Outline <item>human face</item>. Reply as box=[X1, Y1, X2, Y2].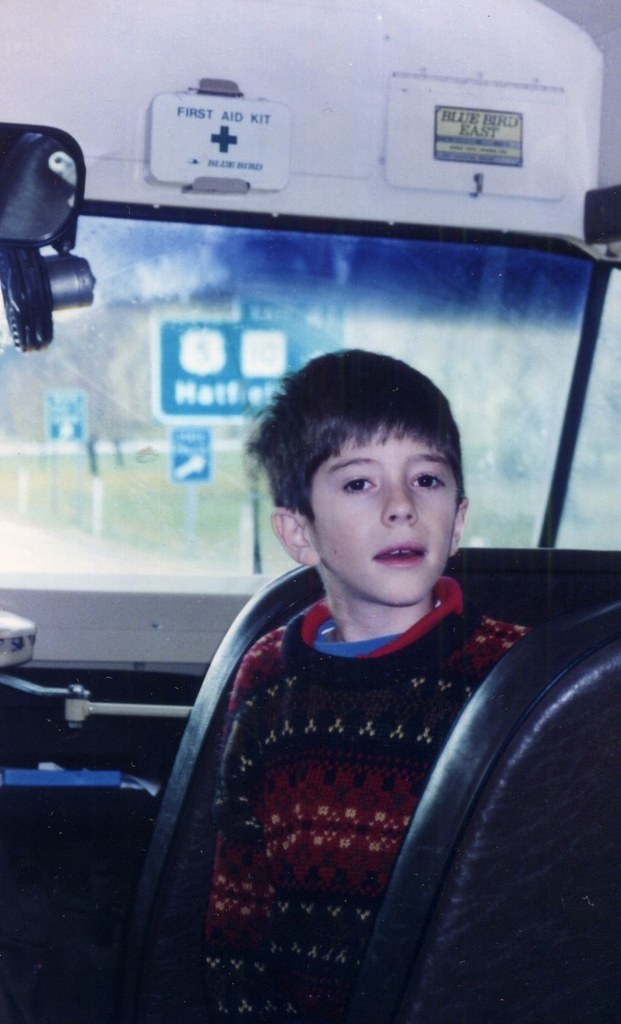
box=[292, 429, 452, 596].
